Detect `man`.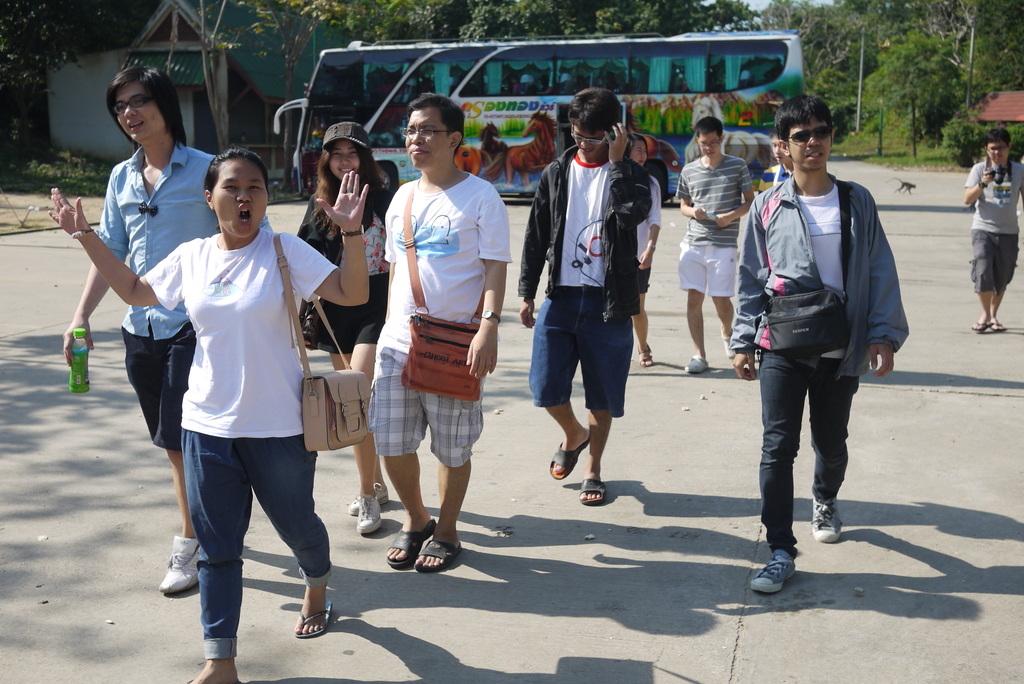
Detected at x1=367, y1=97, x2=501, y2=576.
